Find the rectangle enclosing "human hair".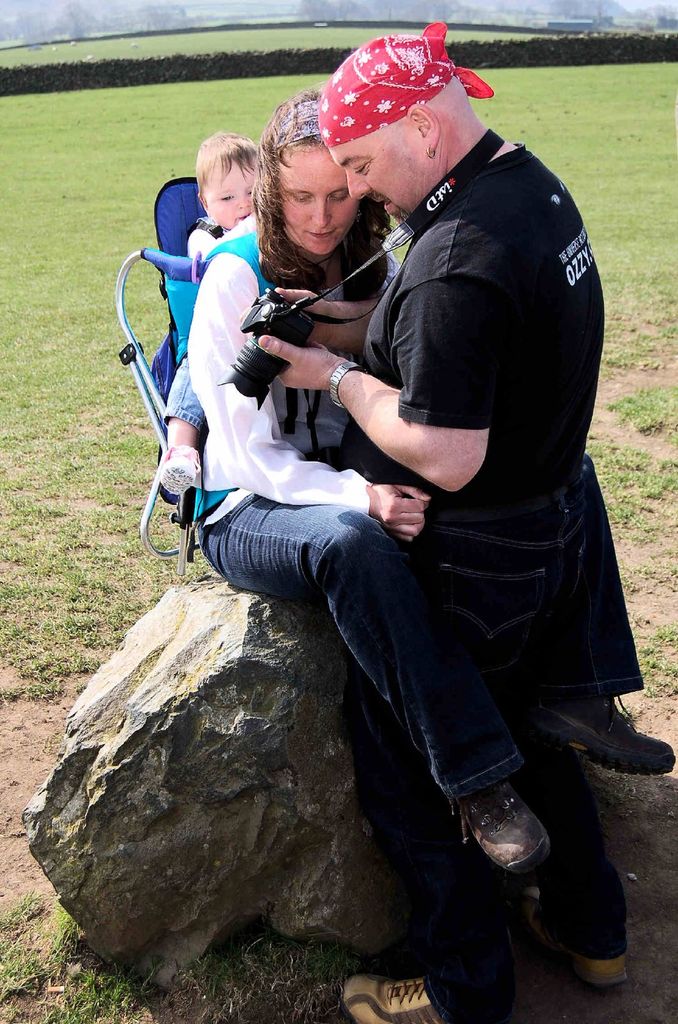
box(228, 117, 353, 252).
